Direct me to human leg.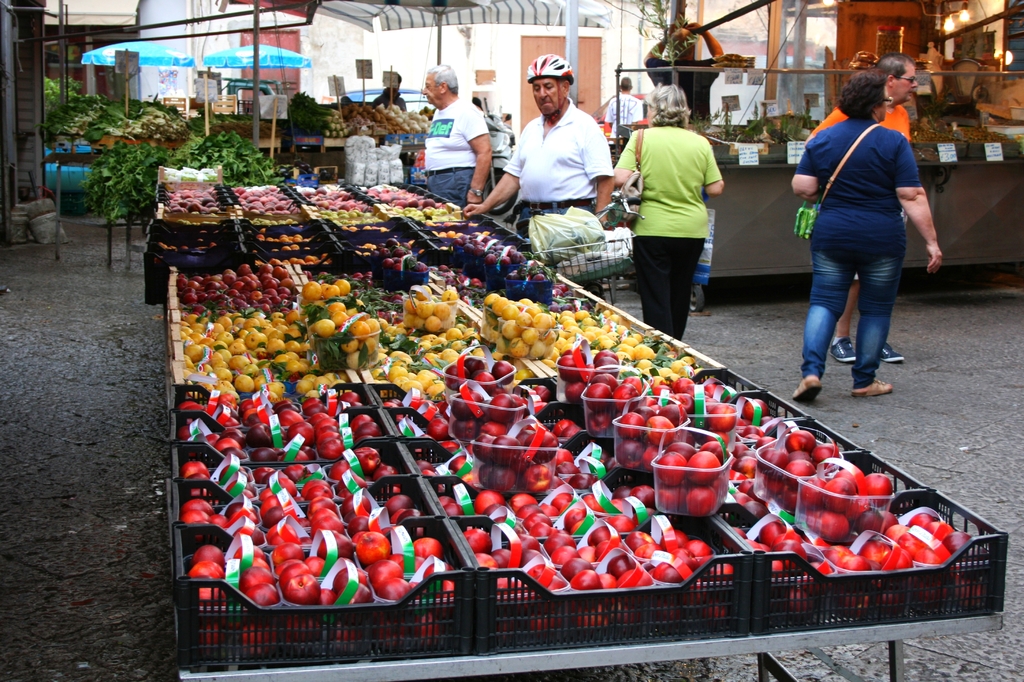
Direction: detection(632, 223, 670, 331).
